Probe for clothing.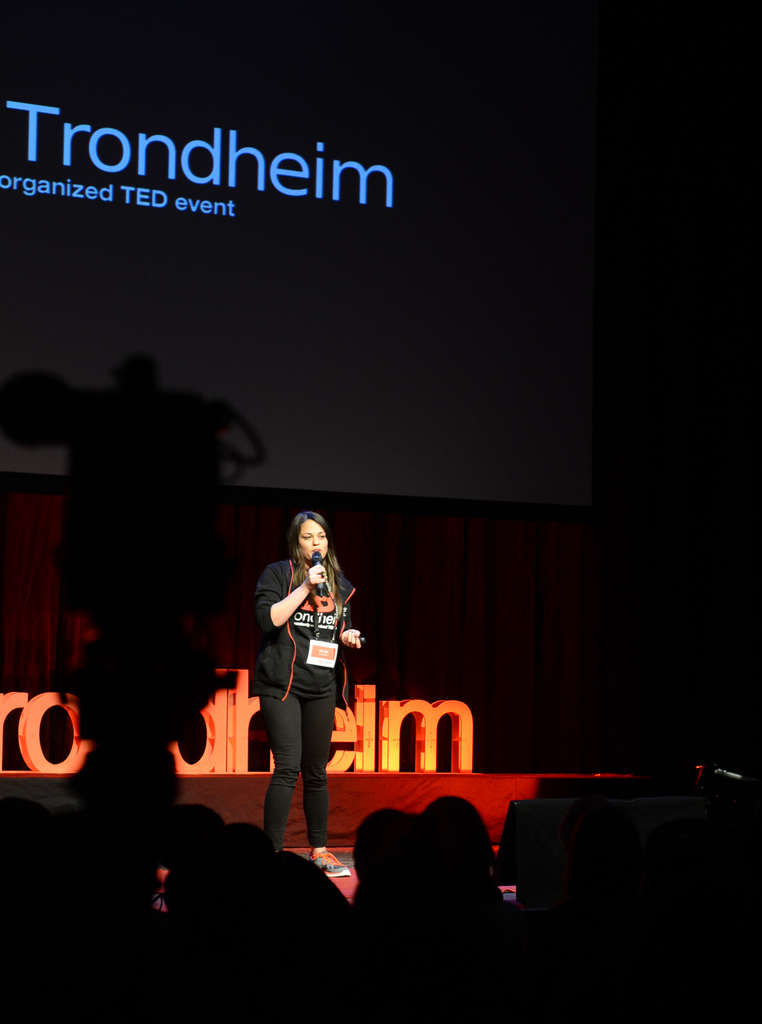
Probe result: box=[250, 529, 360, 828].
